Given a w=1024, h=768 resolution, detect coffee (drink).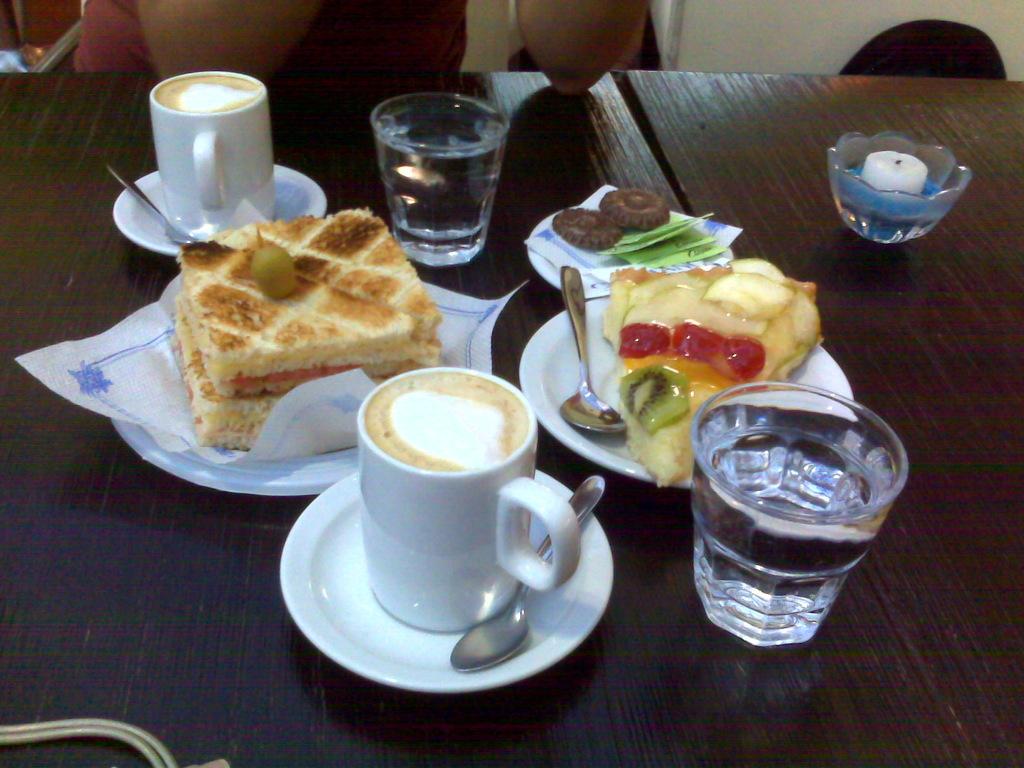
363 369 525 475.
